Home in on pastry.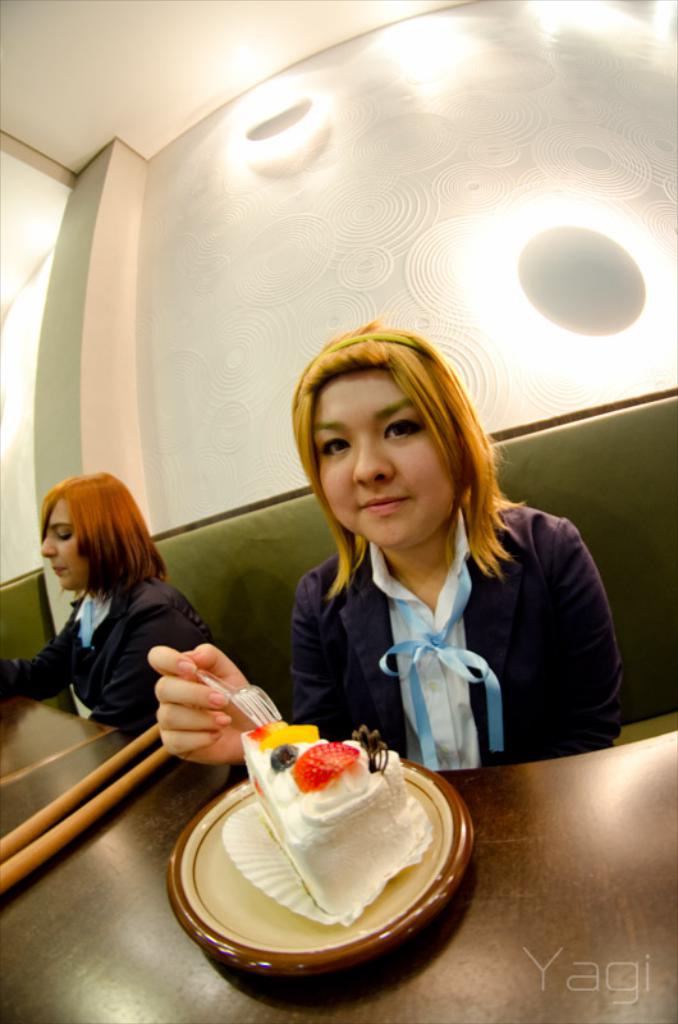
Homed in at {"left": 239, "top": 721, "right": 430, "bottom": 925}.
